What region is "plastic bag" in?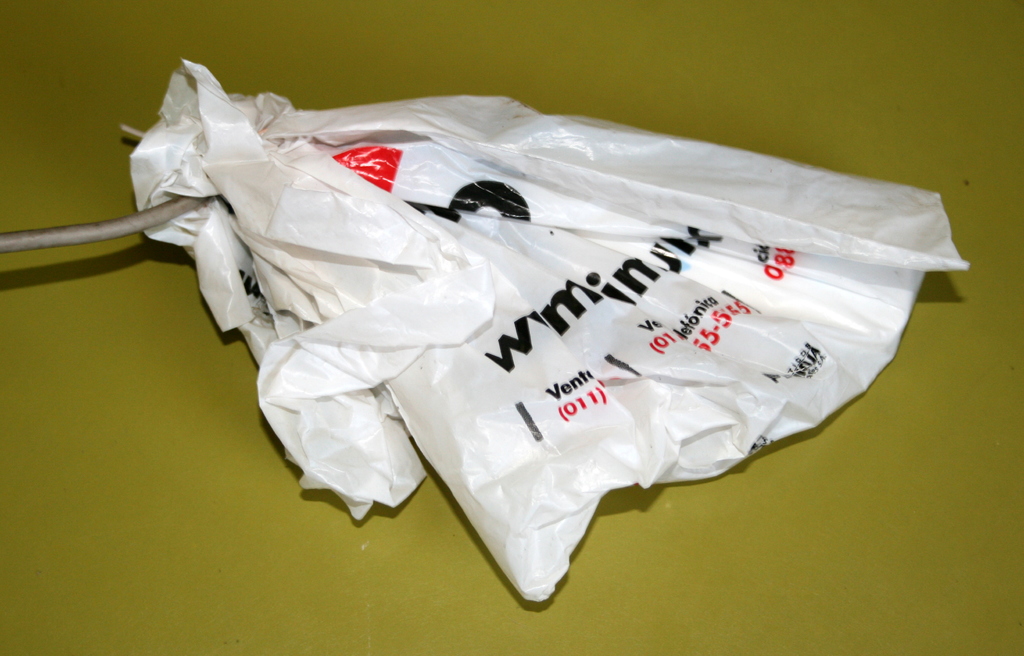
129, 51, 963, 601.
